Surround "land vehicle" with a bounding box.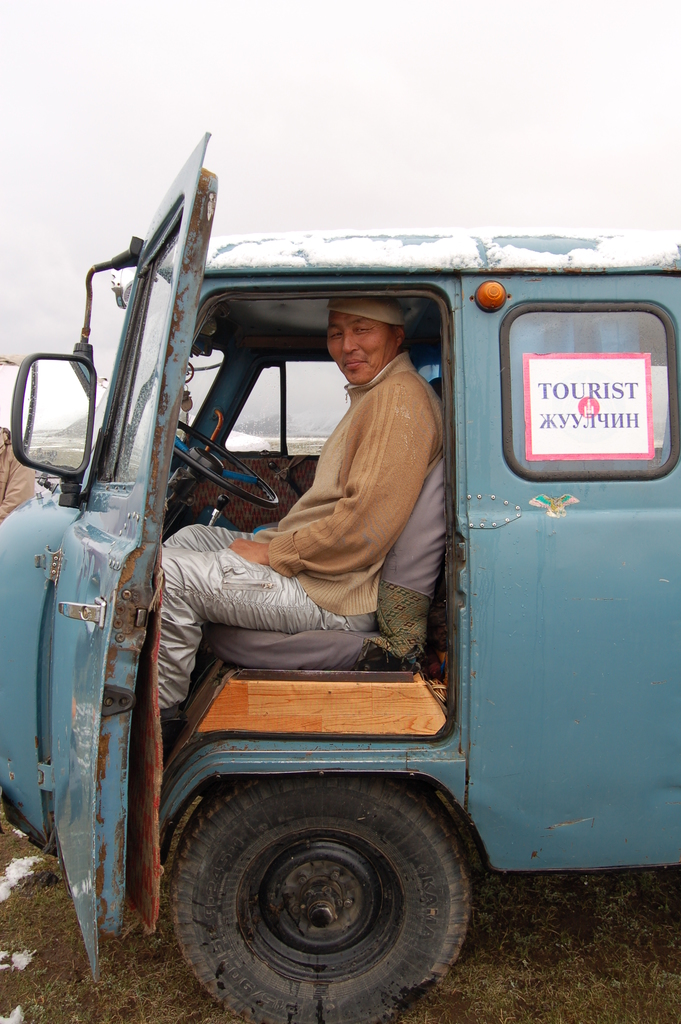
(x1=33, y1=154, x2=657, y2=986).
